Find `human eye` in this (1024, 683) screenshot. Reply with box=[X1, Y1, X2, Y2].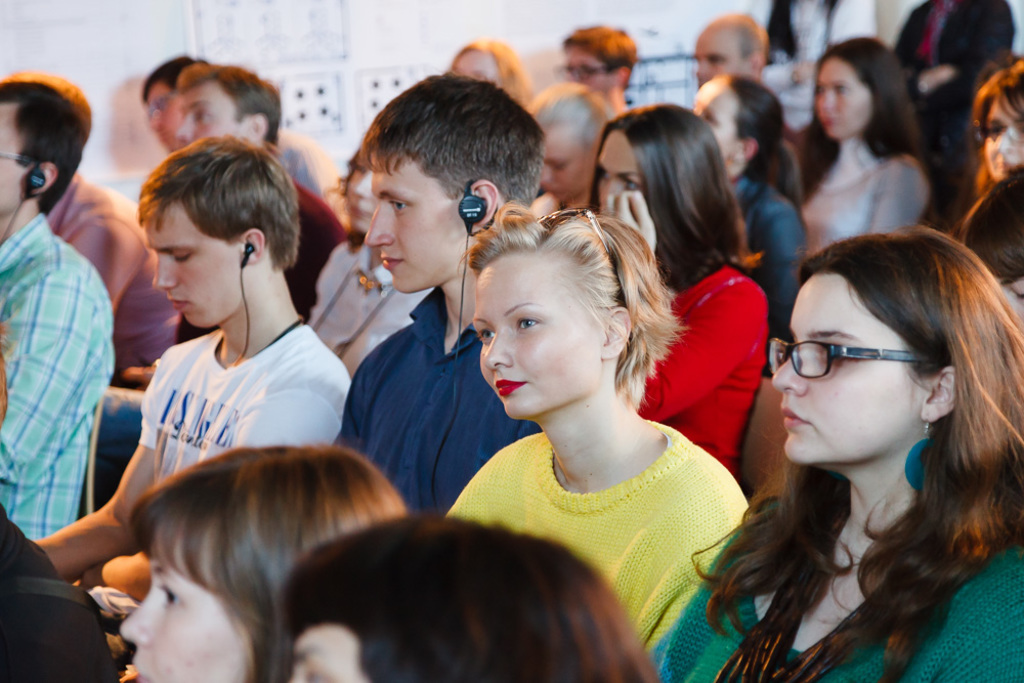
box=[624, 178, 639, 191].
